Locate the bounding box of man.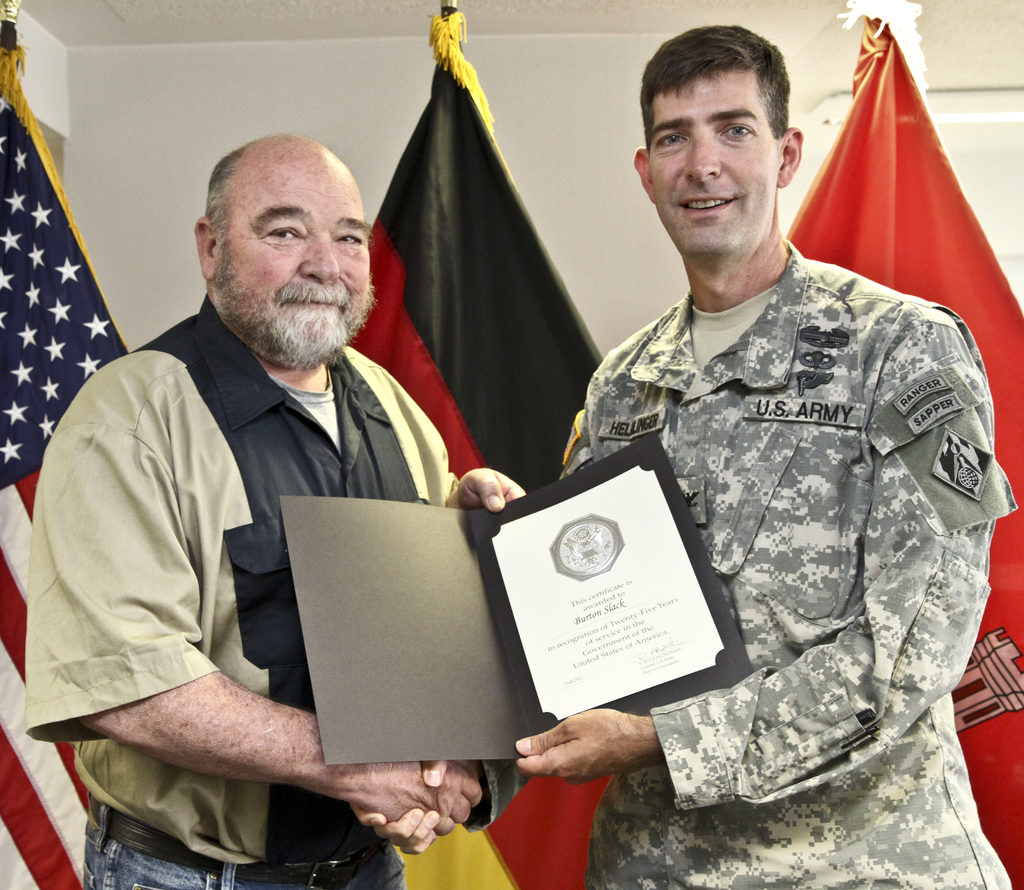
Bounding box: box=[28, 95, 553, 870].
